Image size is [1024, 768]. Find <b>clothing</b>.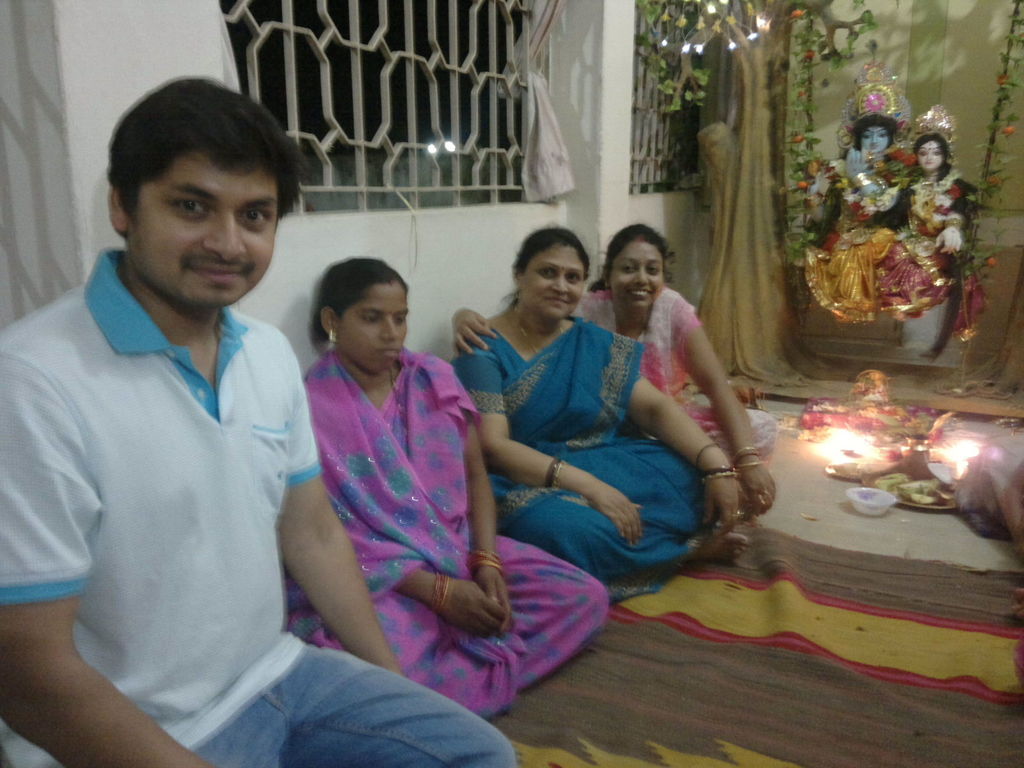
box(285, 346, 610, 724).
